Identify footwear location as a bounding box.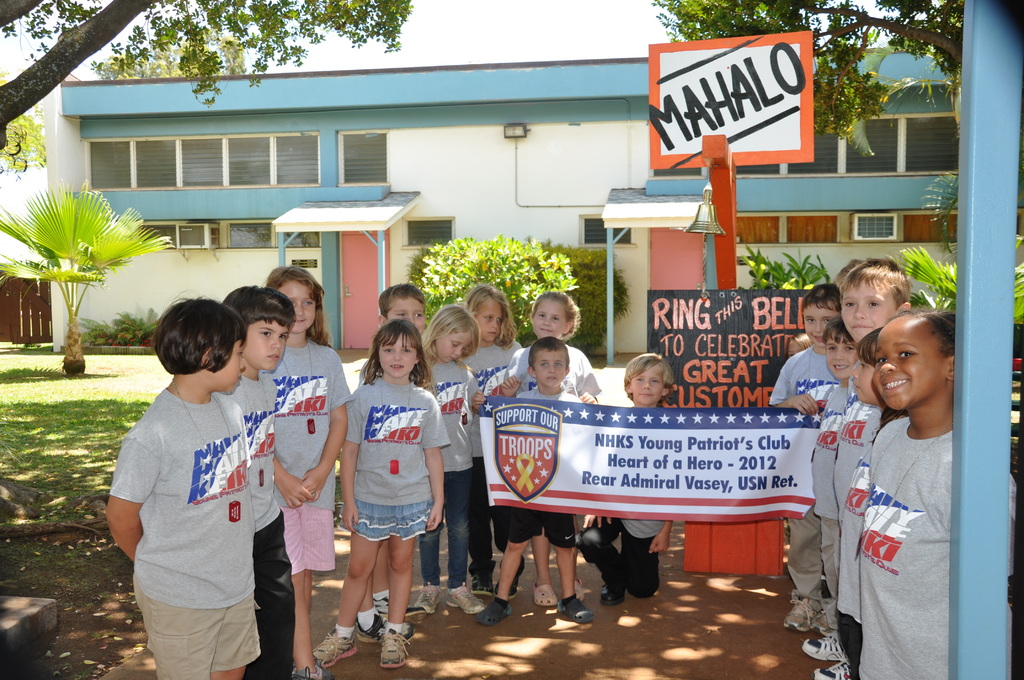
[369,596,399,622].
